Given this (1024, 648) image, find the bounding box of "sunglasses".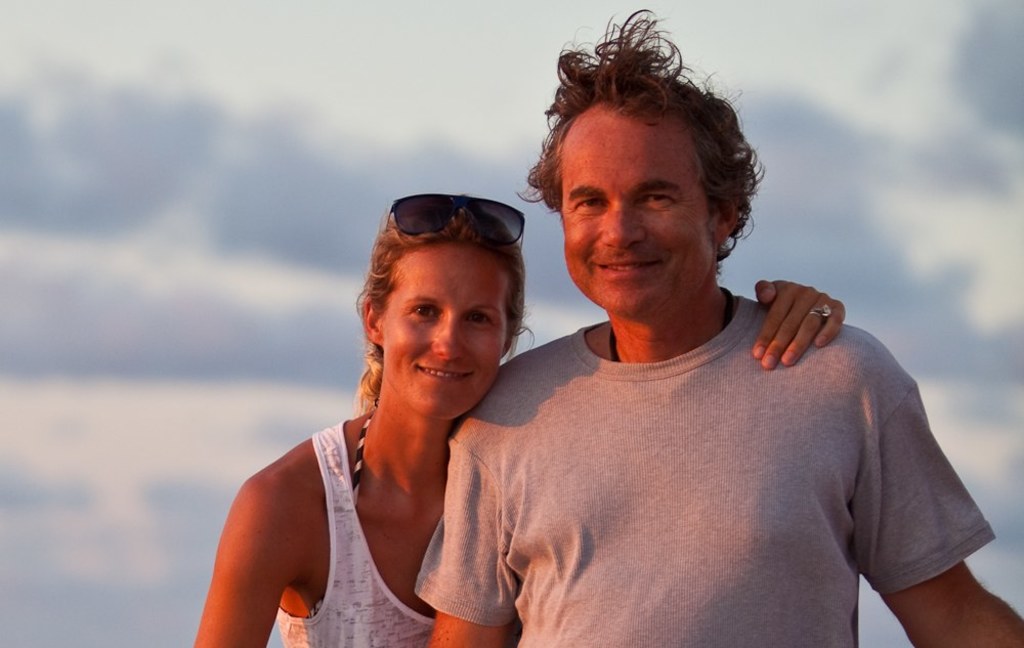
386:195:523:248.
